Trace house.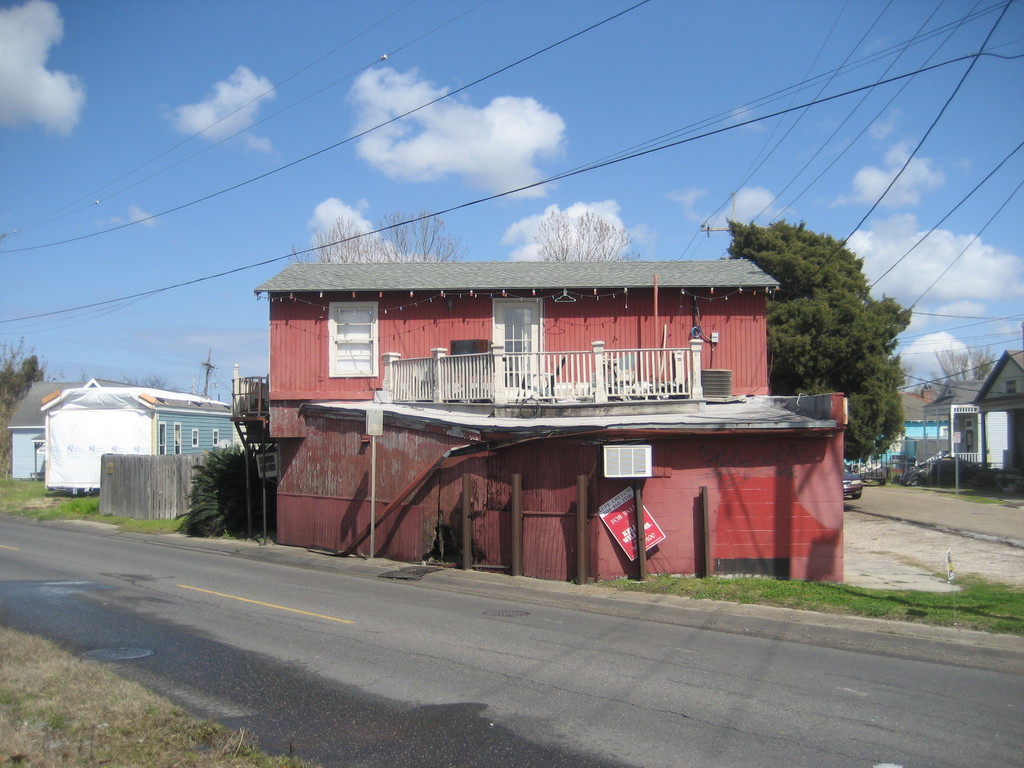
Traced to {"x1": 920, "y1": 378, "x2": 1009, "y2": 479}.
